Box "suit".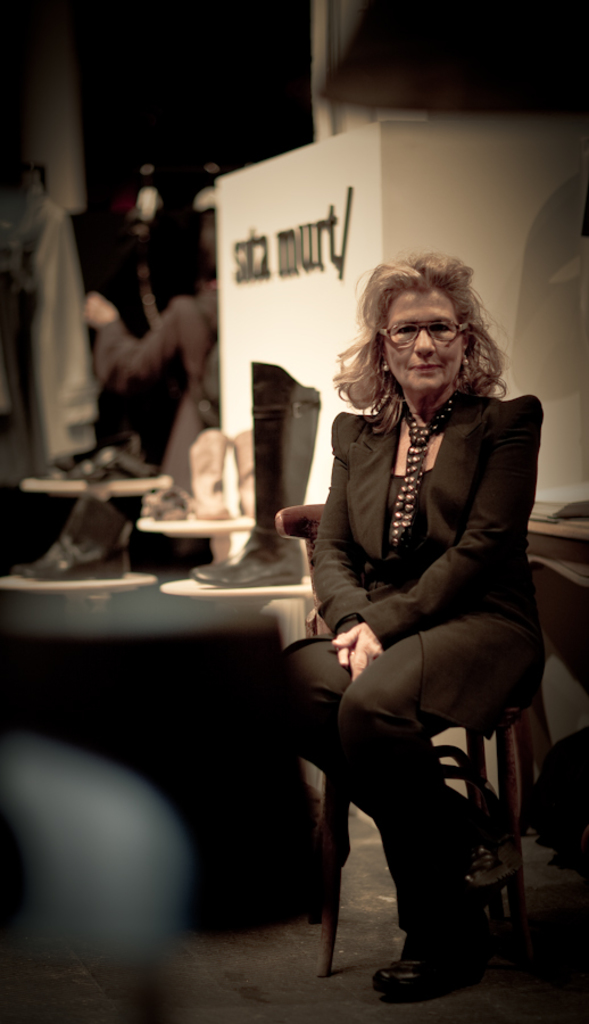
275:396:541:940.
